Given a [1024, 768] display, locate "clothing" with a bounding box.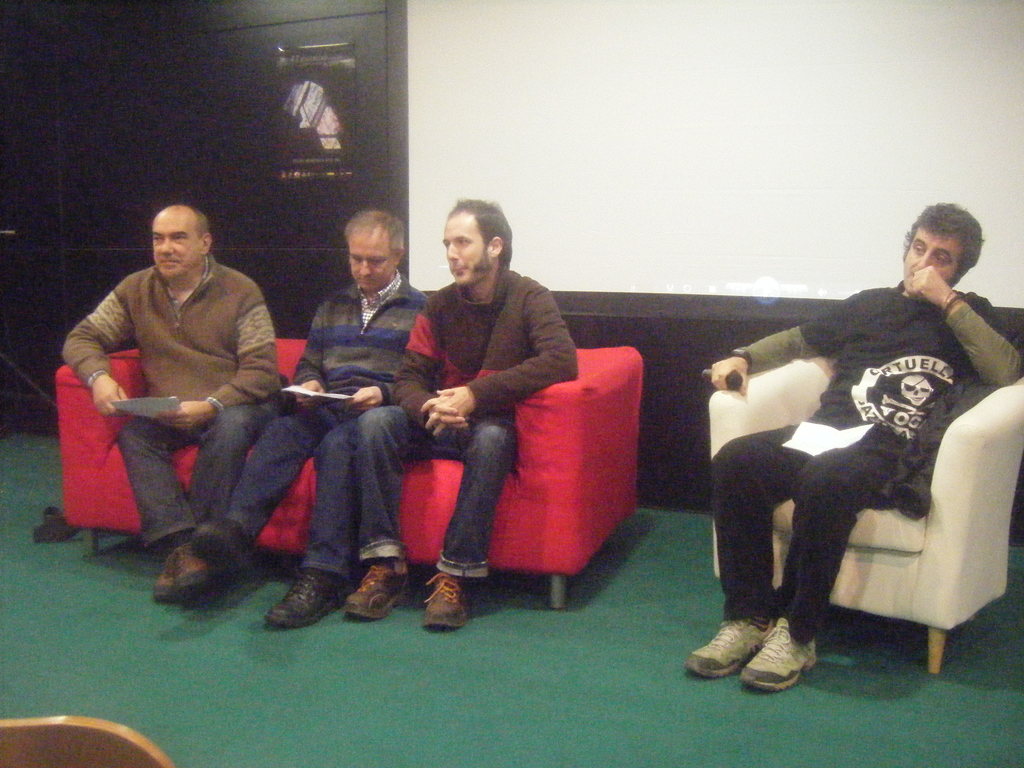
Located: detection(221, 269, 427, 578).
